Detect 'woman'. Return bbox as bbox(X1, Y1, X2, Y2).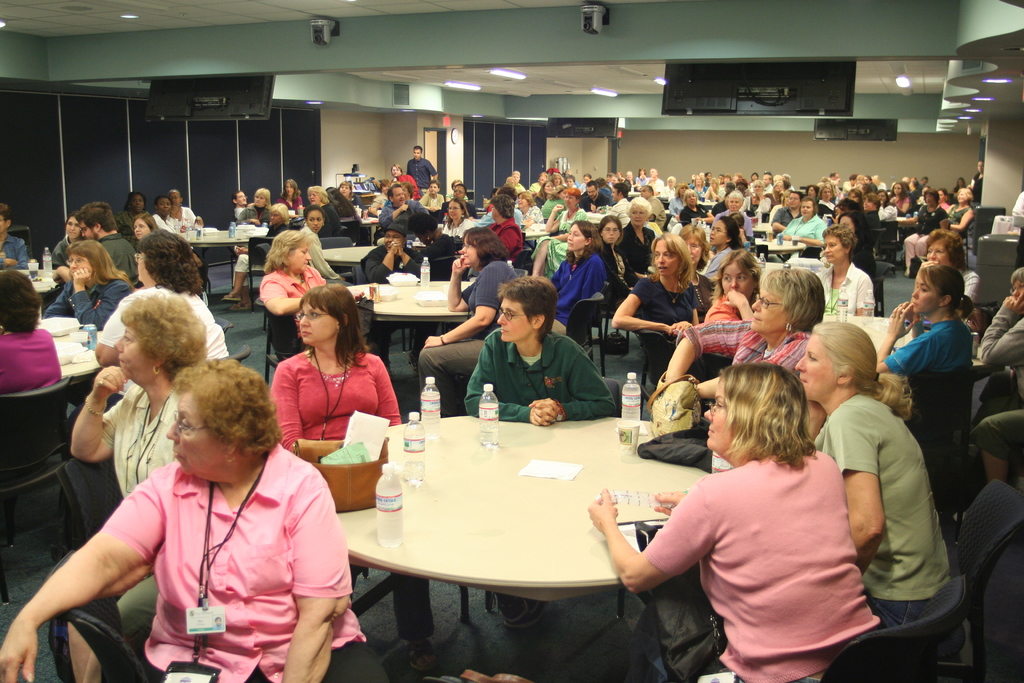
bbox(390, 165, 420, 202).
